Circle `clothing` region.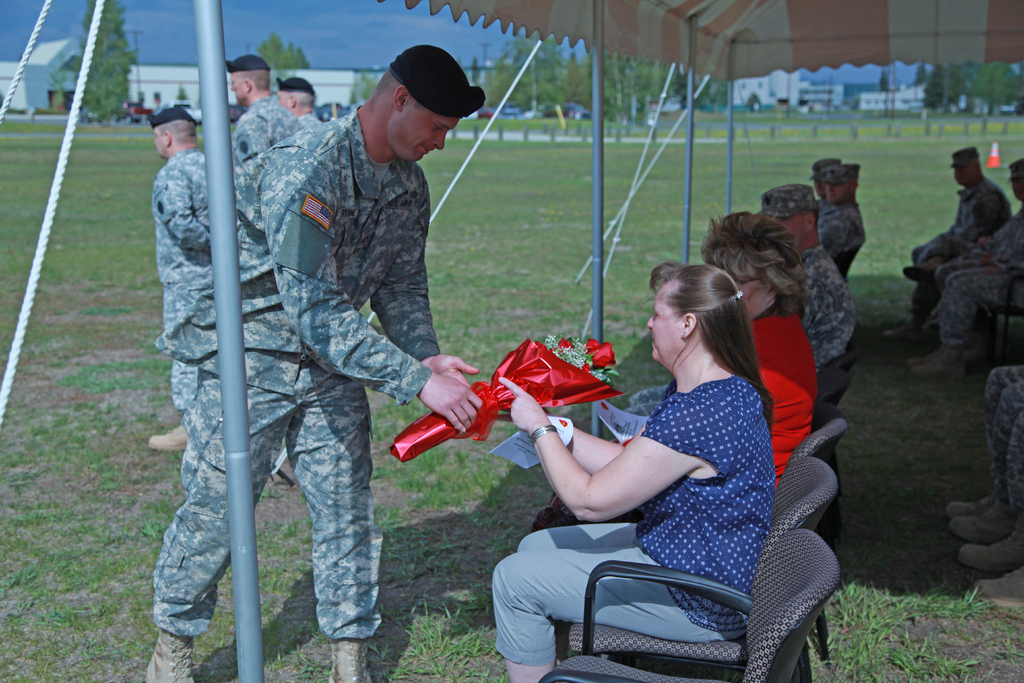
Region: x1=156, y1=156, x2=223, y2=440.
